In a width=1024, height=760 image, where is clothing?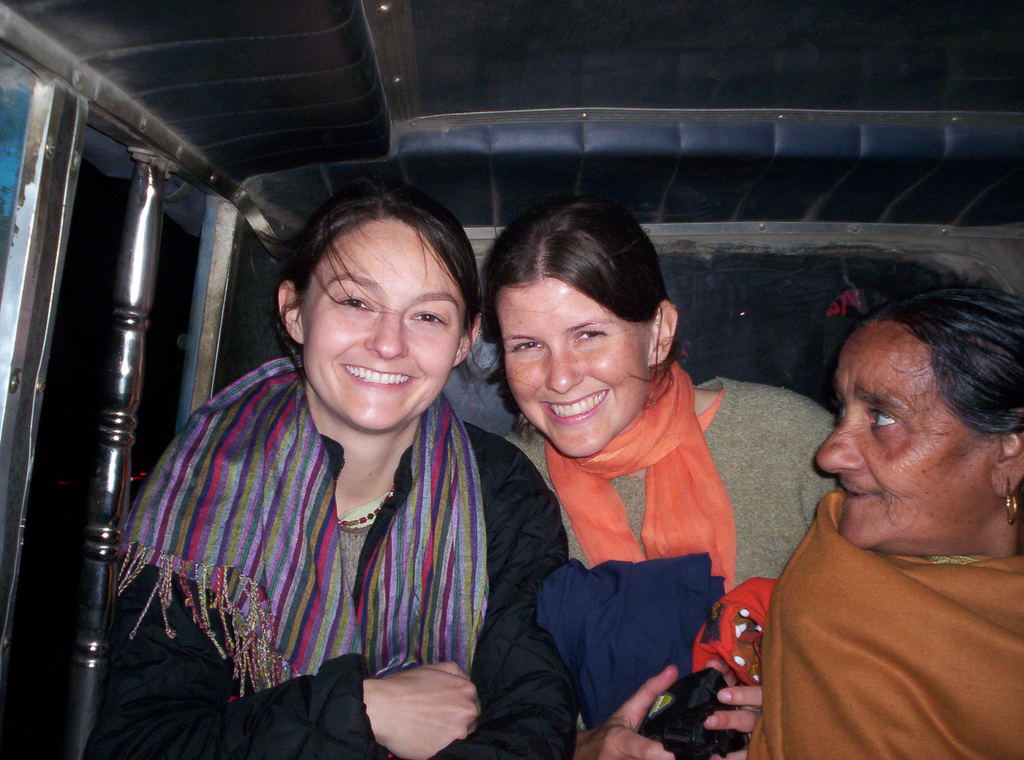
[x1=99, y1=362, x2=582, y2=759].
